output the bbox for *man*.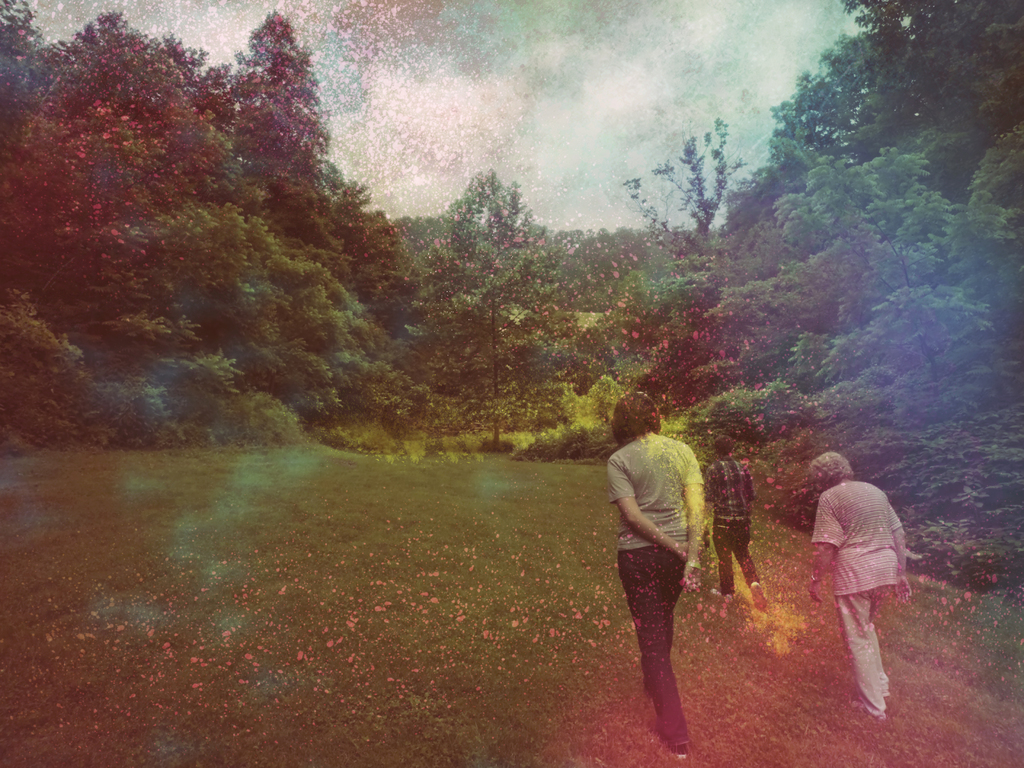
[698, 435, 764, 596].
